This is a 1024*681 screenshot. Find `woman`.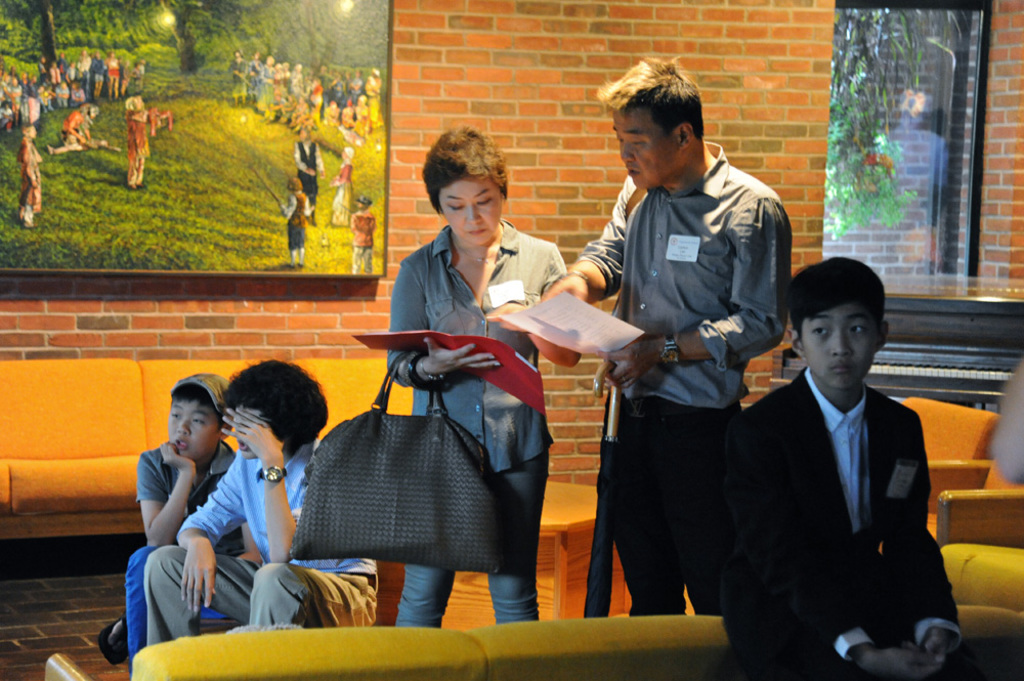
Bounding box: bbox=(384, 126, 584, 632).
